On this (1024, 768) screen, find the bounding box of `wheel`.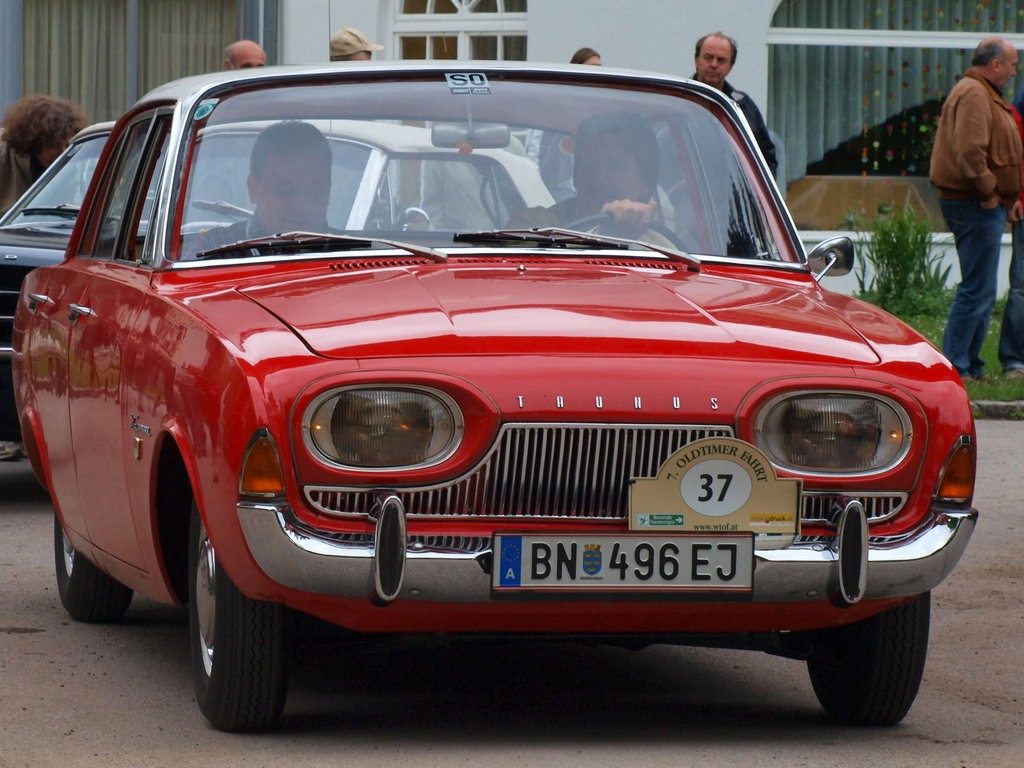
Bounding box: detection(154, 499, 284, 733).
